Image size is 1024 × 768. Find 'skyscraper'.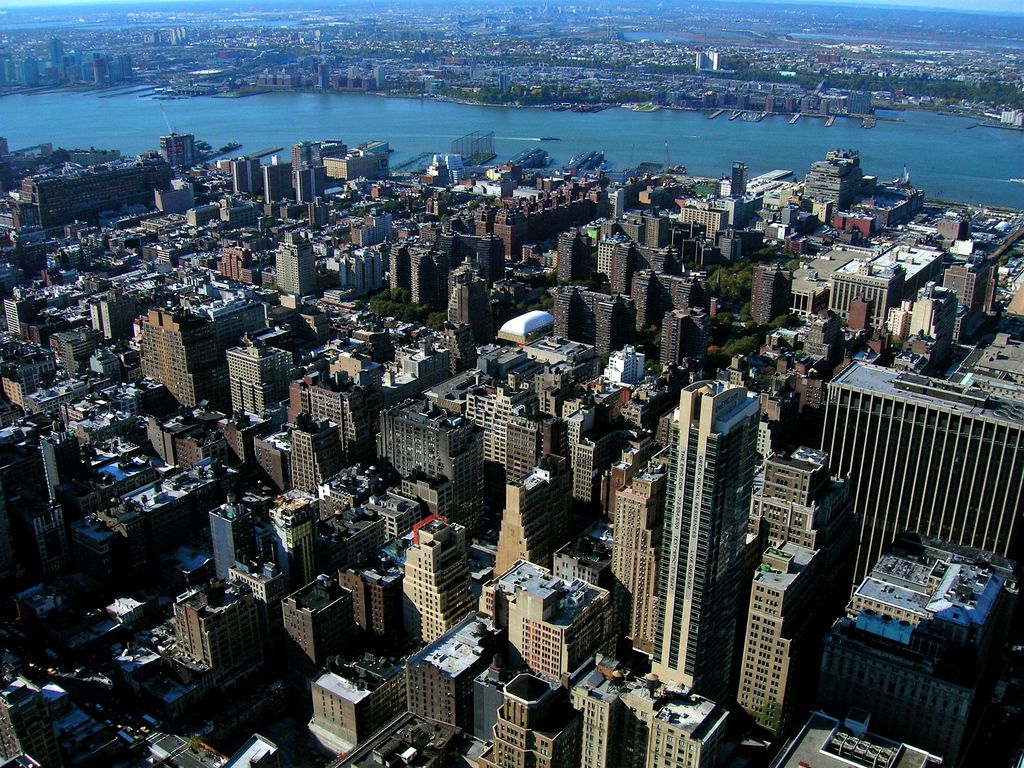
bbox=[607, 463, 662, 660].
